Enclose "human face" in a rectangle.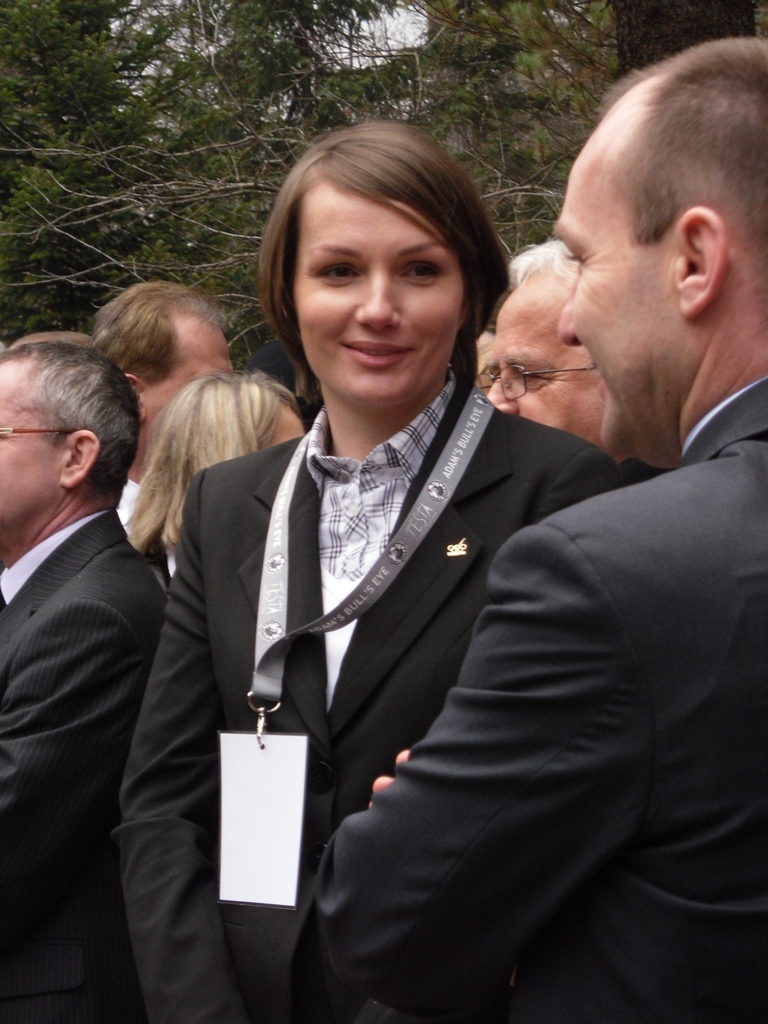
(x1=489, y1=302, x2=597, y2=447).
